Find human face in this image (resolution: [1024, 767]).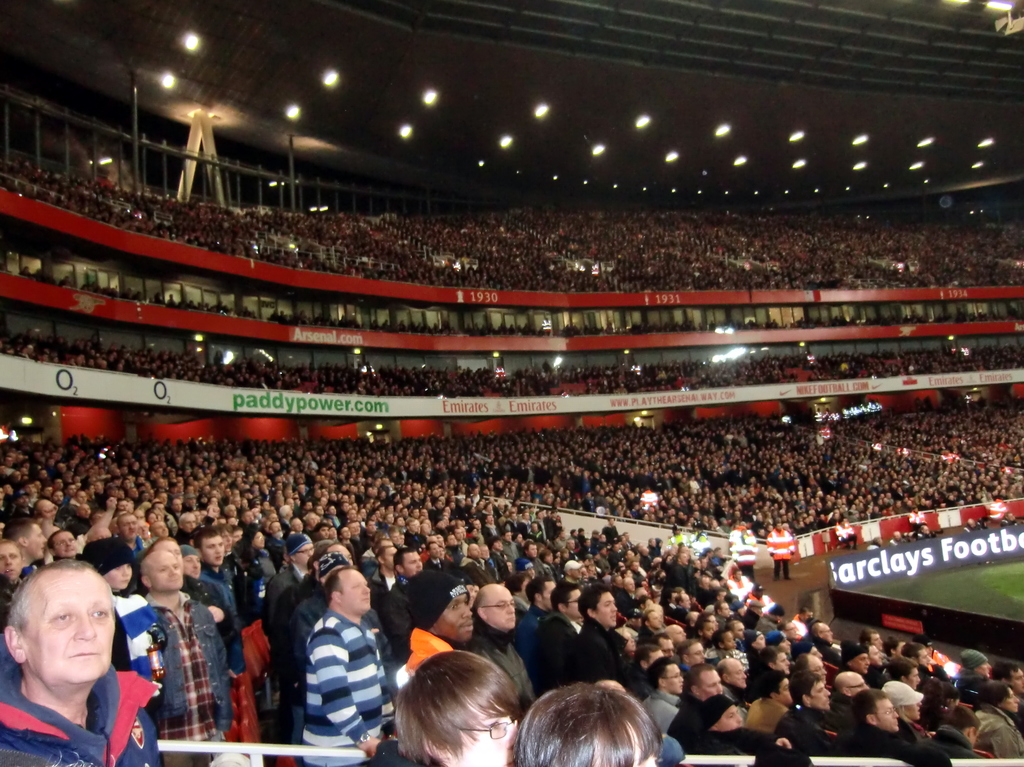
{"left": 26, "top": 572, "right": 115, "bottom": 682}.
